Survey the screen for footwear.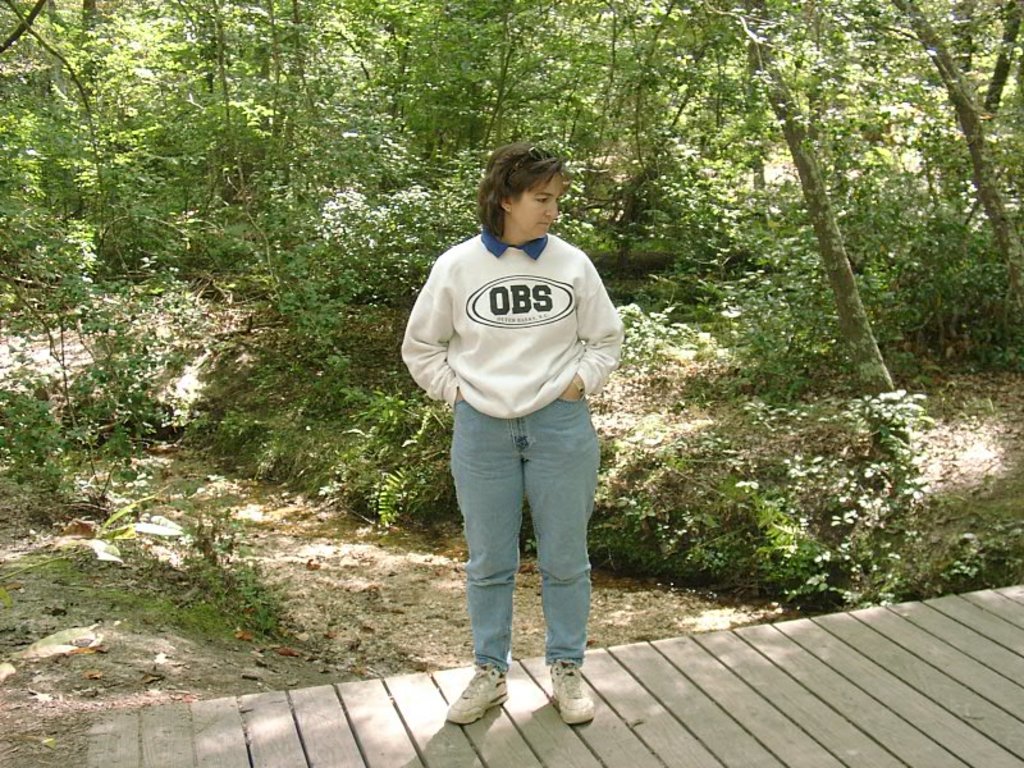
Survey found: [x1=443, y1=662, x2=506, y2=726].
